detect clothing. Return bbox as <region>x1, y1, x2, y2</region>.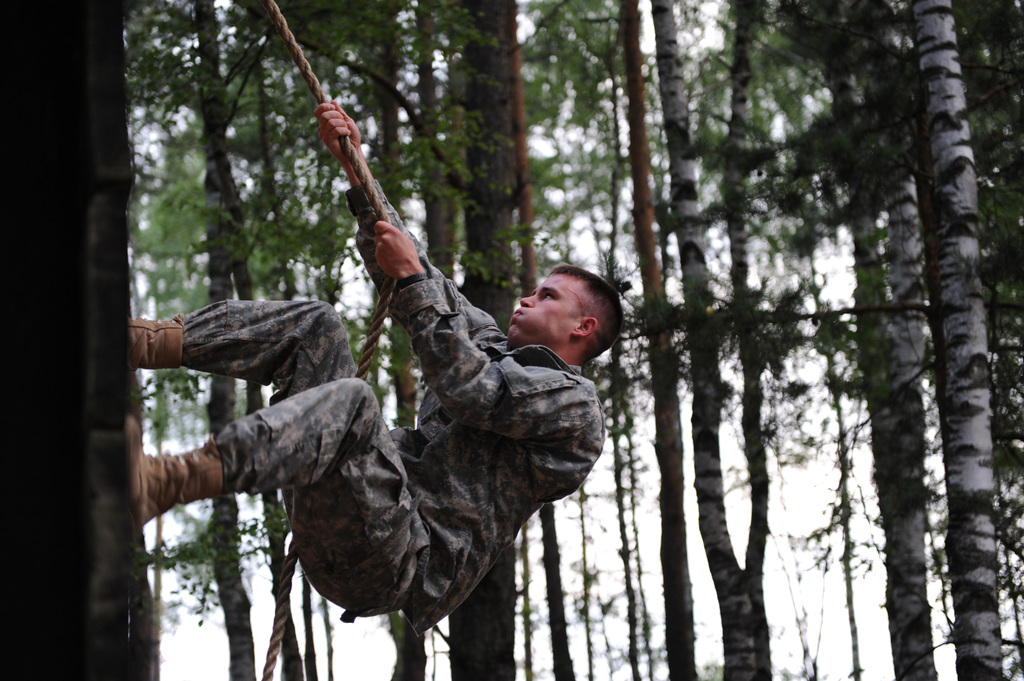
<region>124, 142, 678, 653</region>.
